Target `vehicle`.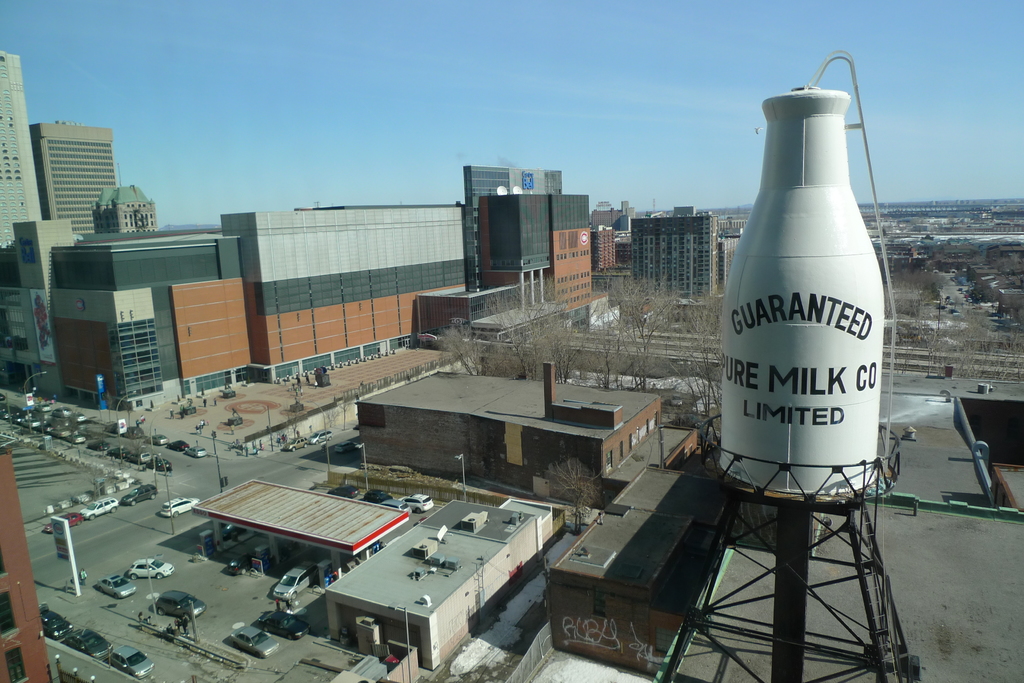
Target region: box(332, 483, 357, 501).
